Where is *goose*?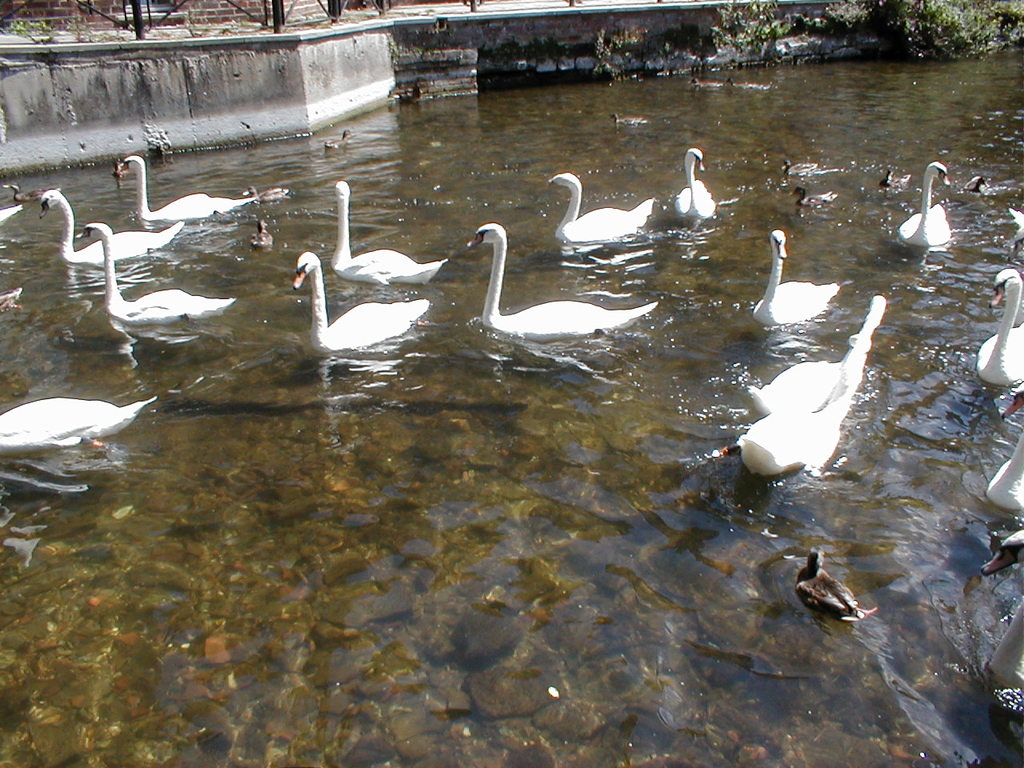
<box>73,221,233,318</box>.
